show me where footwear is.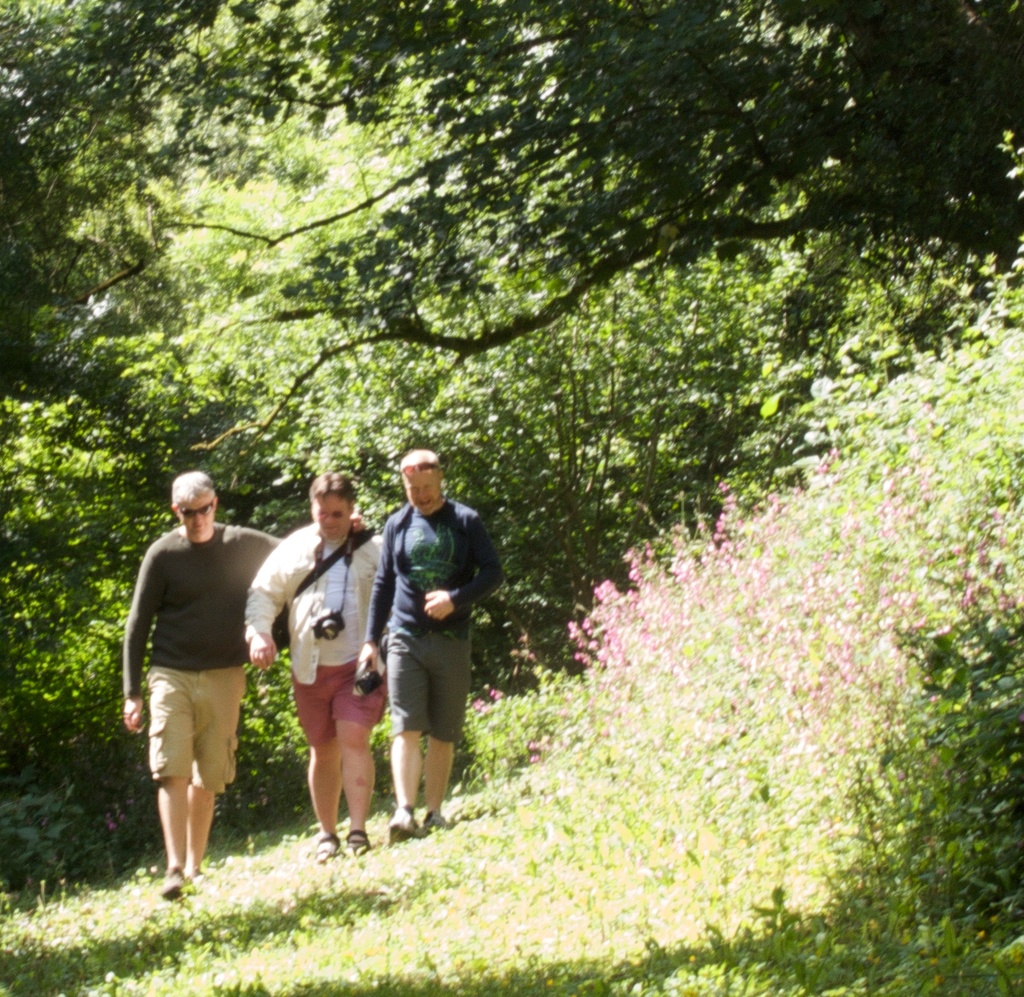
footwear is at locate(392, 805, 418, 842).
